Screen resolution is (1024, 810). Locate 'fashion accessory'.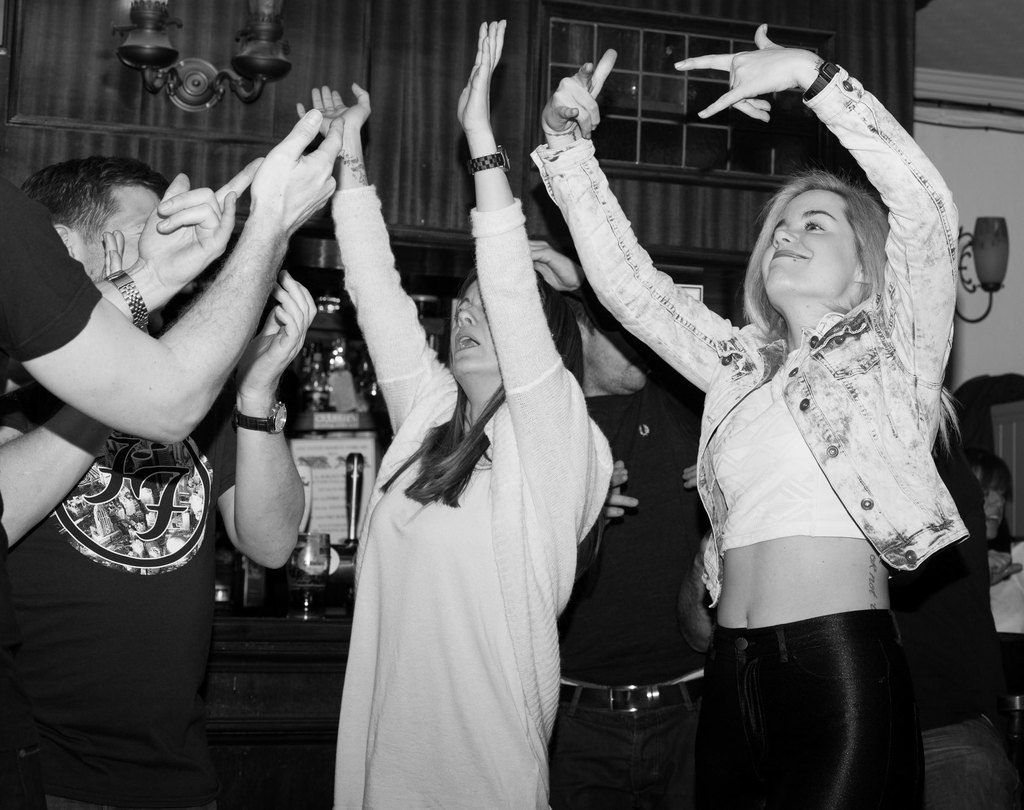
rect(103, 270, 150, 335).
